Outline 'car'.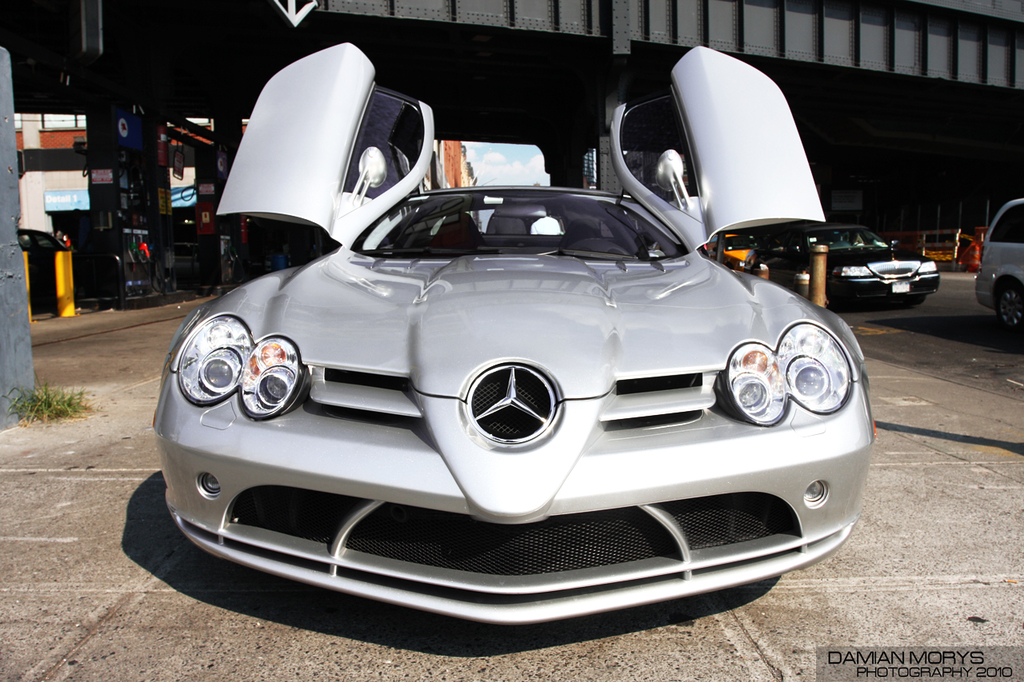
Outline: box(703, 228, 751, 273).
